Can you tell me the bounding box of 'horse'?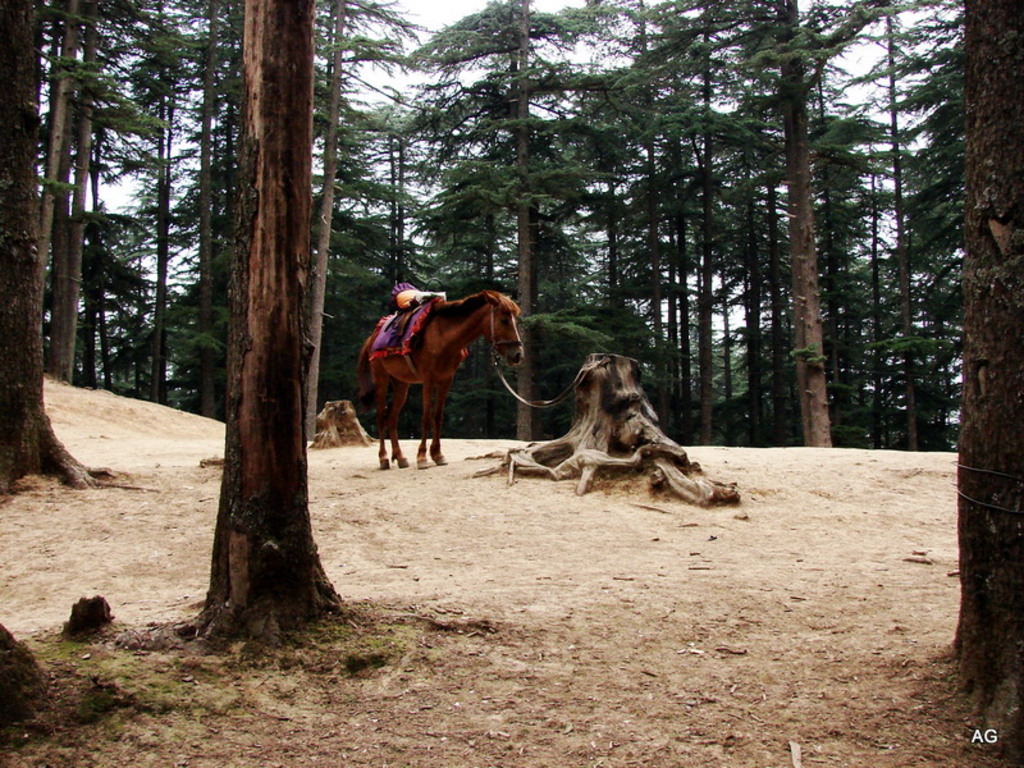
l=357, t=287, r=522, b=467.
